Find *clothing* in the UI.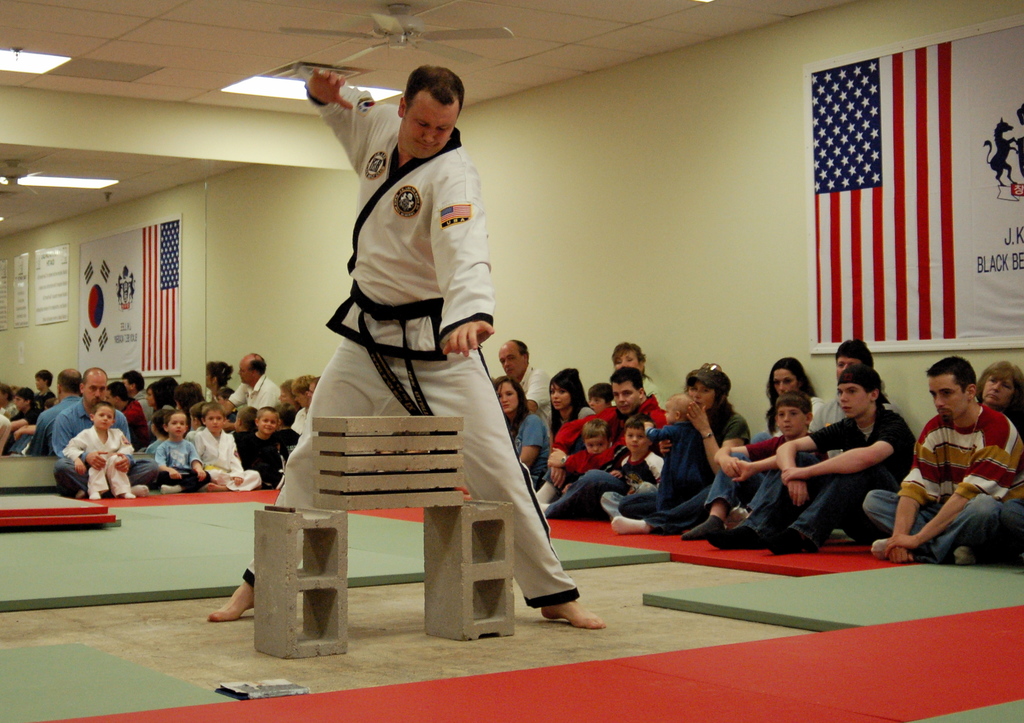
UI element at 242,432,298,485.
